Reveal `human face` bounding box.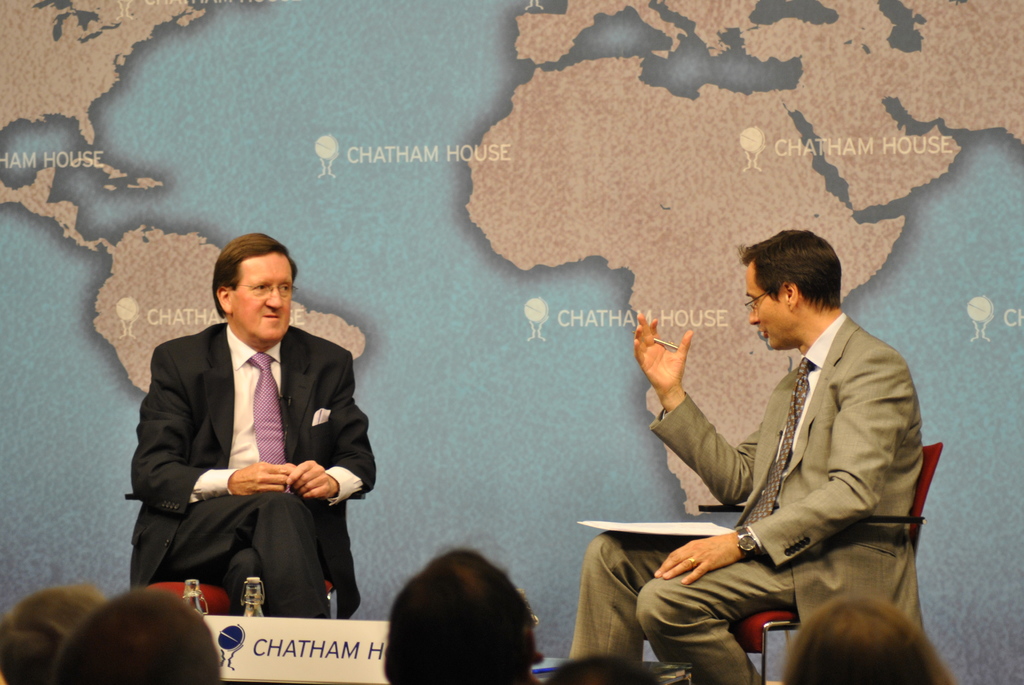
Revealed: bbox=[234, 251, 287, 336].
